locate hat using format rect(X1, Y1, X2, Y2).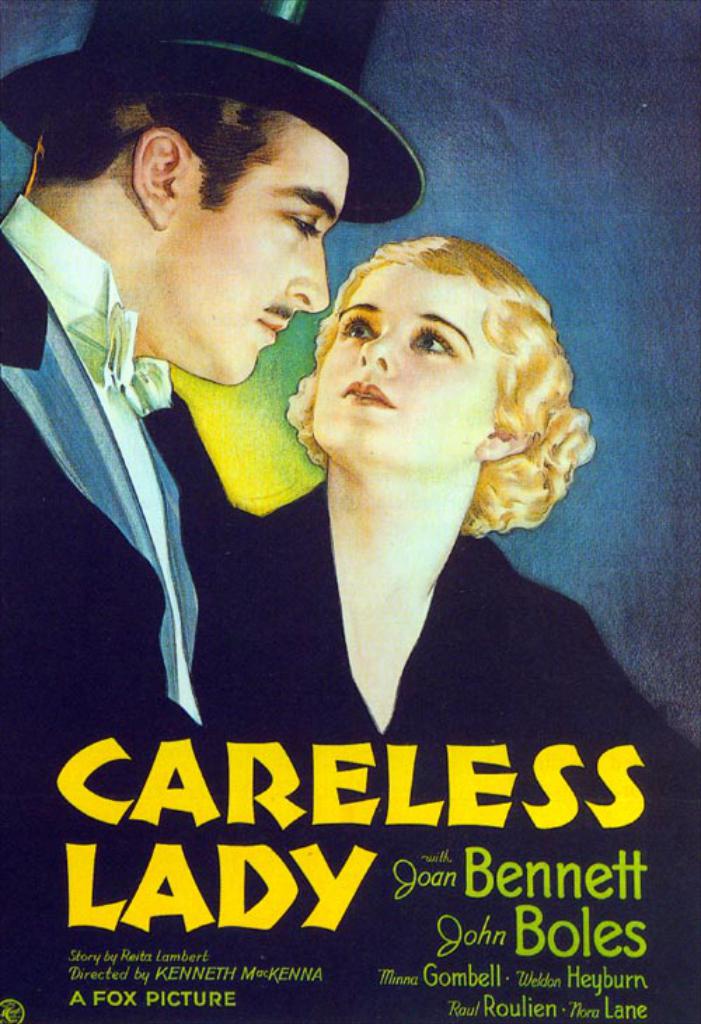
rect(0, 0, 426, 222).
